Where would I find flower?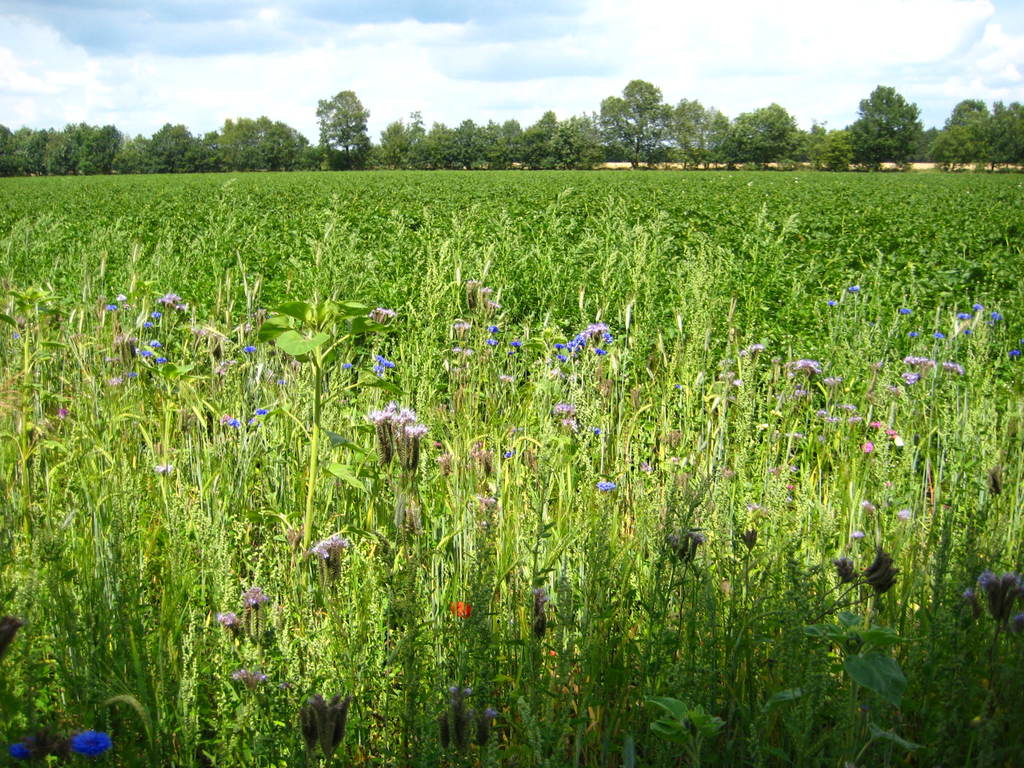
At pyautogui.locateOnScreen(256, 404, 268, 417).
